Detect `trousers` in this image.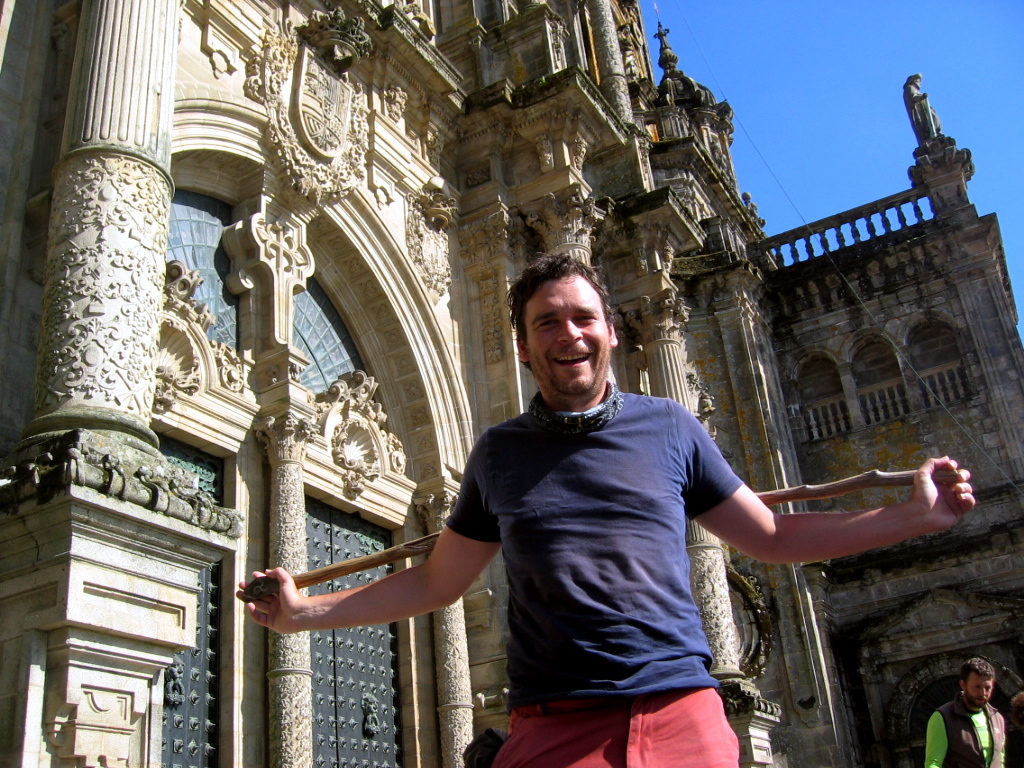
Detection: (x1=482, y1=690, x2=731, y2=767).
